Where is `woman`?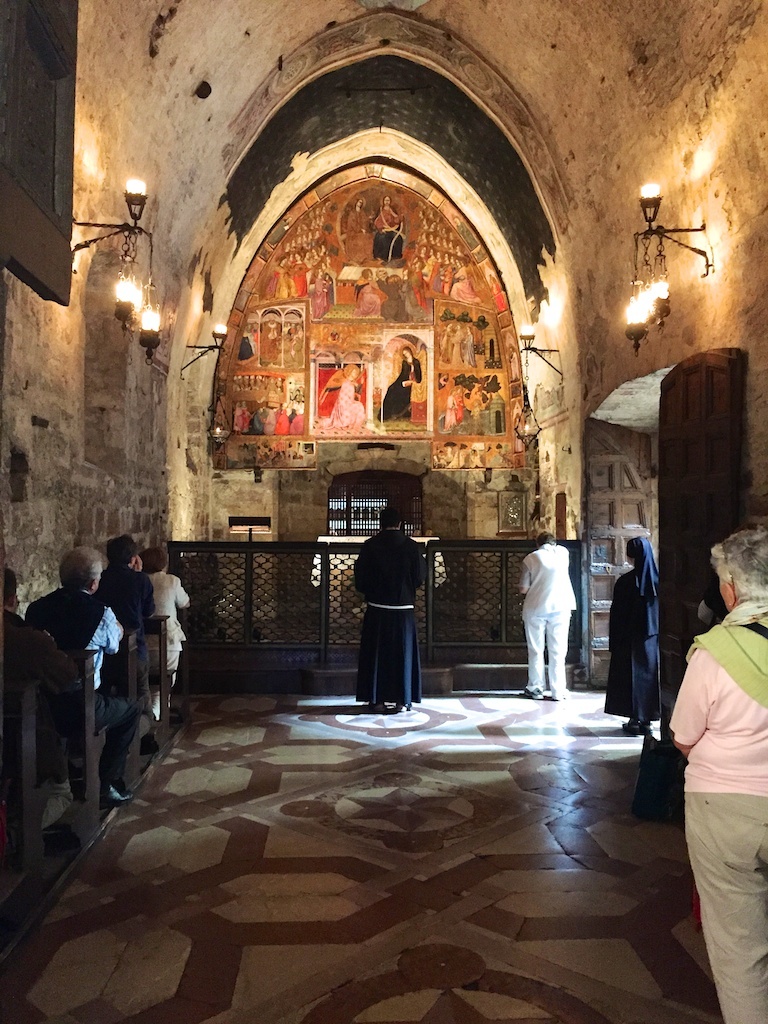
select_region(597, 534, 669, 733).
